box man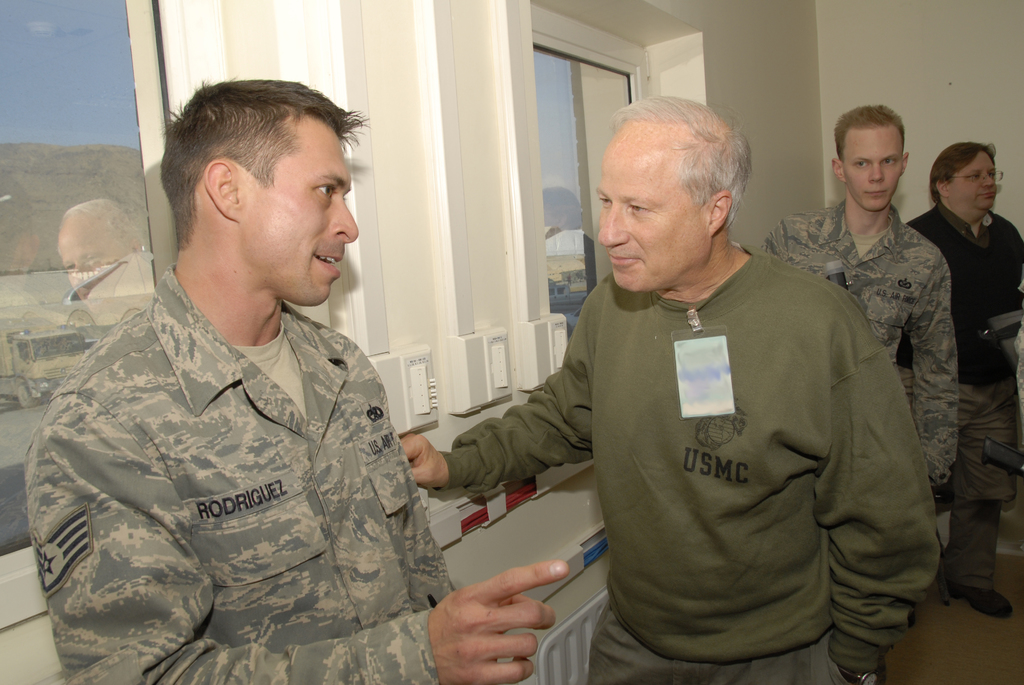
Rect(739, 100, 964, 488)
